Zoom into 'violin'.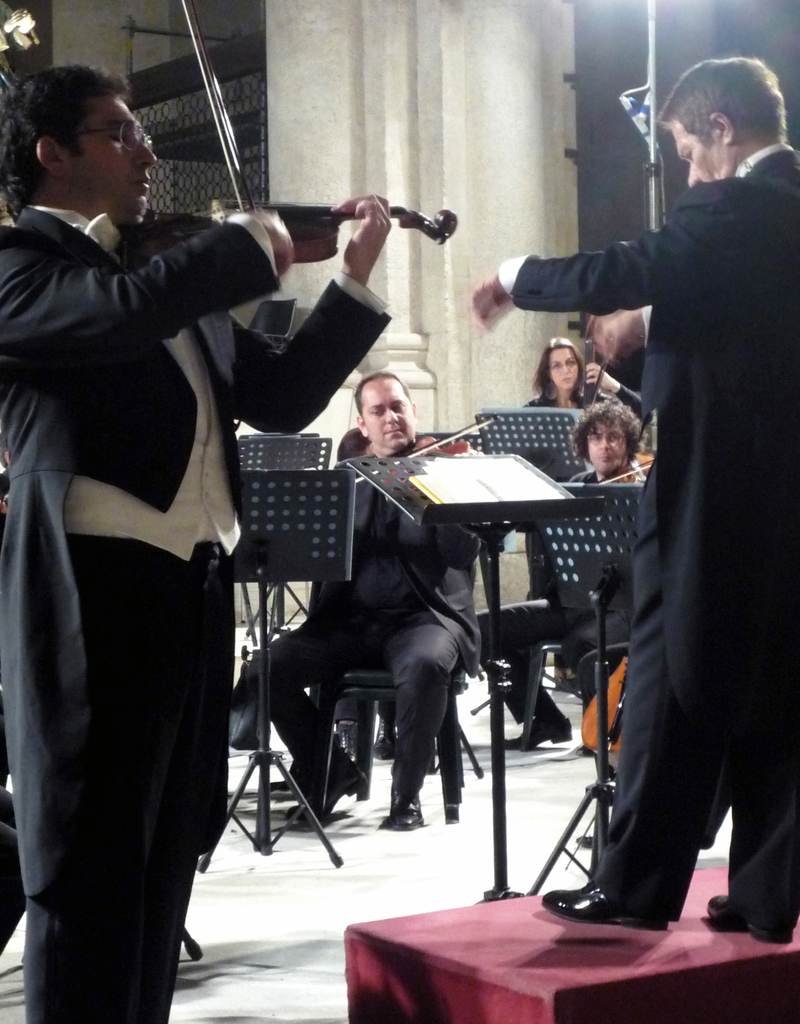
Zoom target: 344/418/493/487.
